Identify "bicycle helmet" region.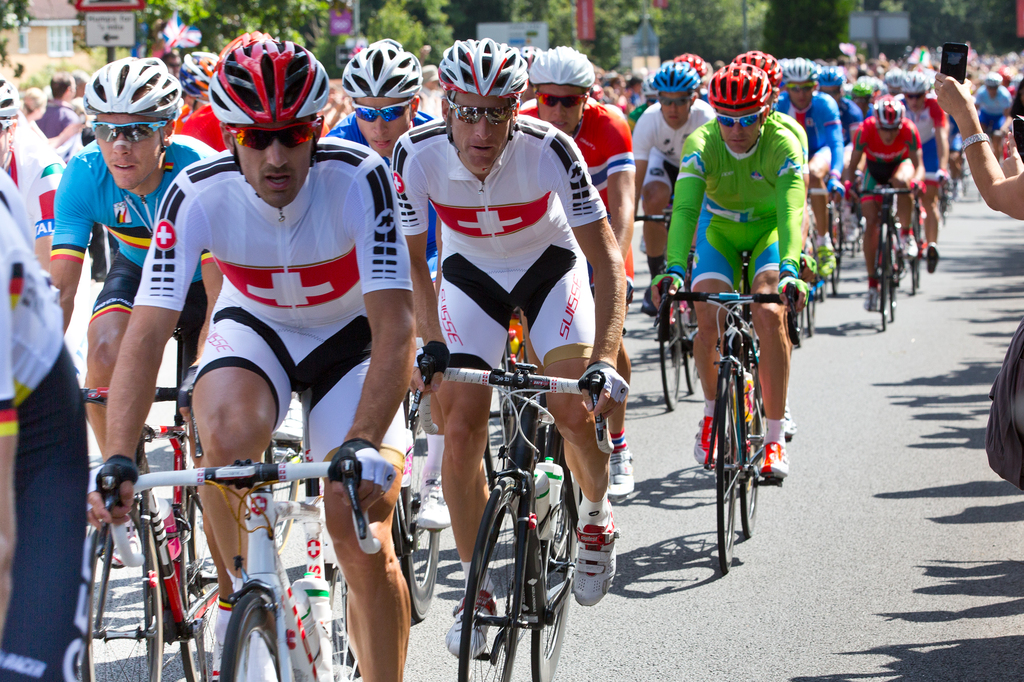
Region: crop(787, 51, 821, 80).
